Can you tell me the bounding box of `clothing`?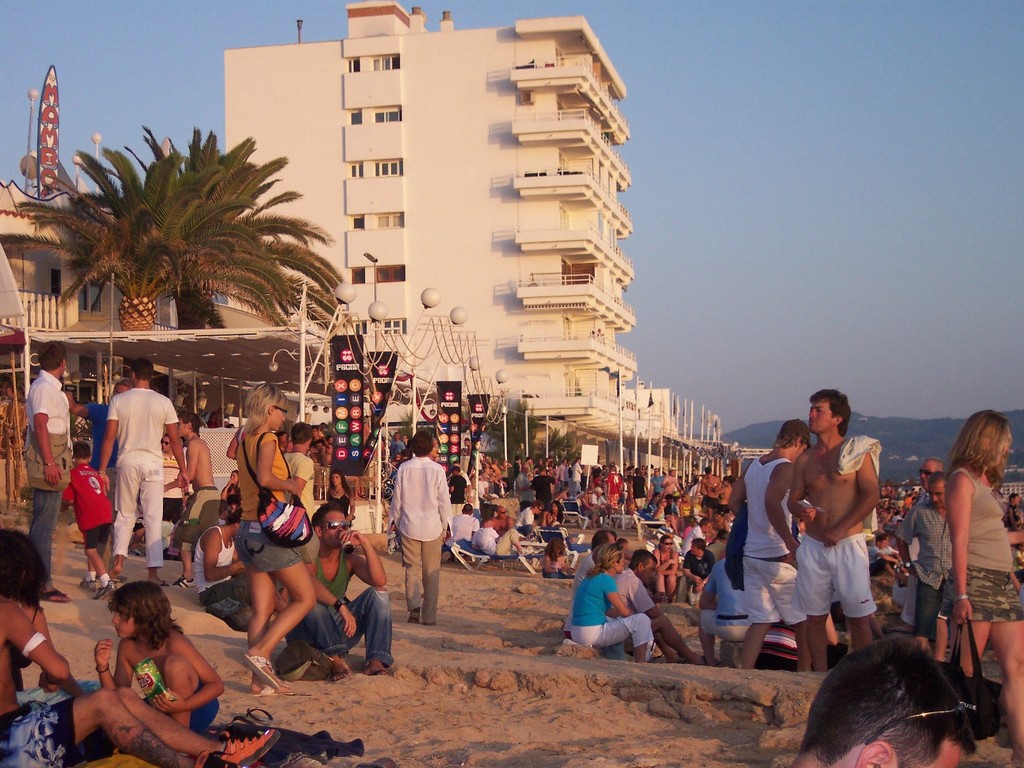
x1=381, y1=444, x2=456, y2=597.
